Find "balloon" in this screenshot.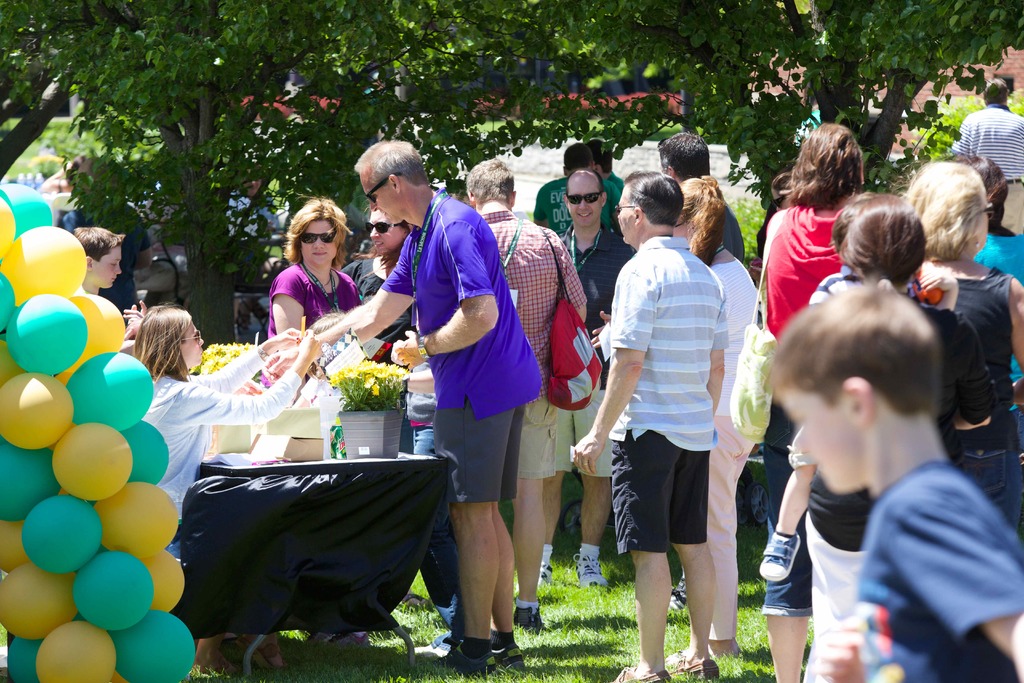
The bounding box for "balloon" is rect(124, 419, 168, 484).
